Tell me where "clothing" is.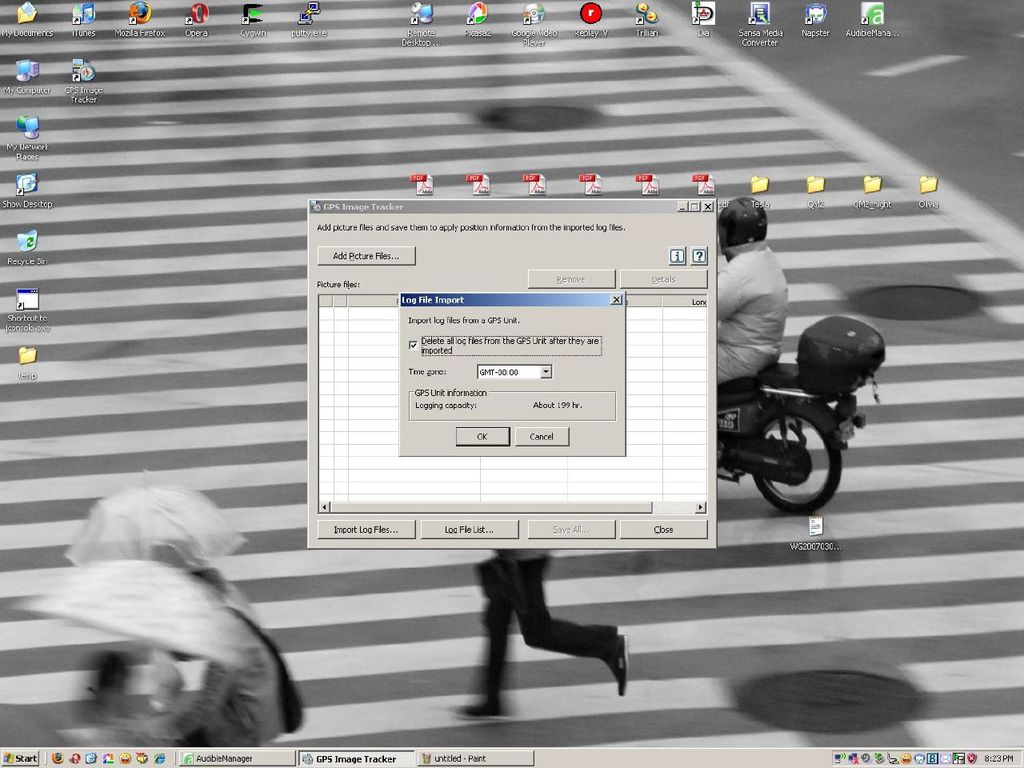
"clothing" is at <bbox>720, 242, 786, 386</bbox>.
